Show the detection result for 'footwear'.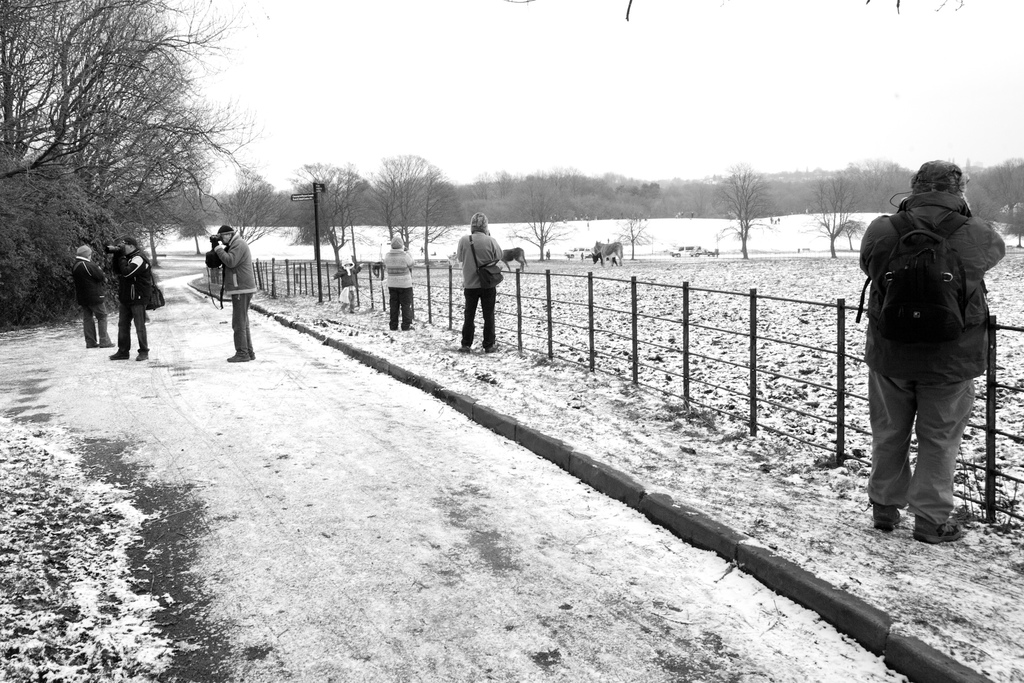
locate(140, 352, 147, 359).
